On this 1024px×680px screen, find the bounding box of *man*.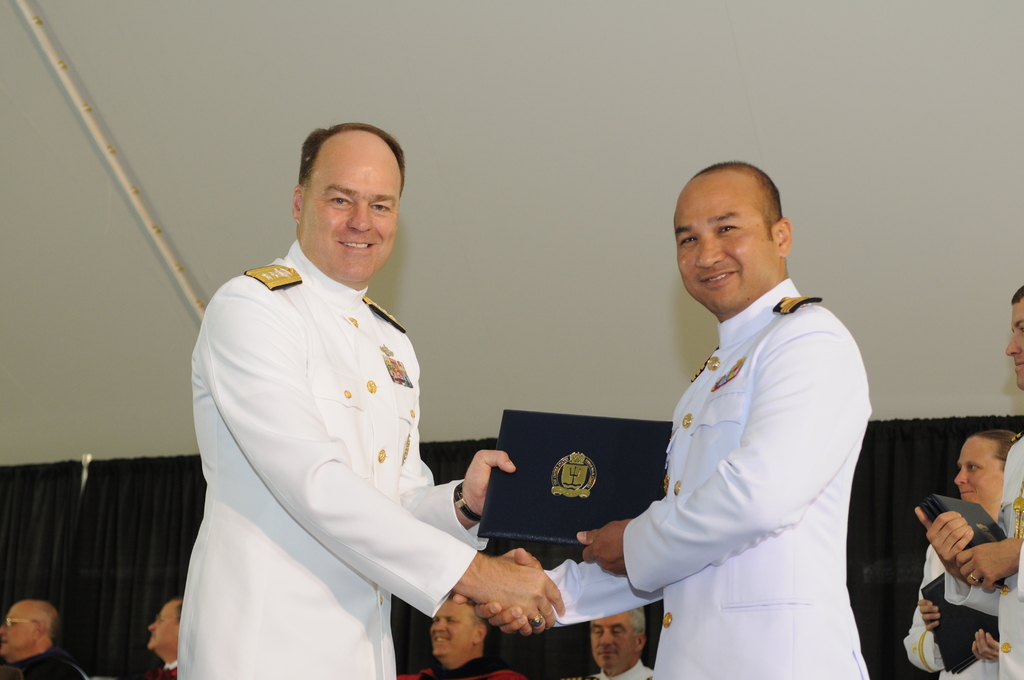
Bounding box: region(406, 592, 524, 679).
